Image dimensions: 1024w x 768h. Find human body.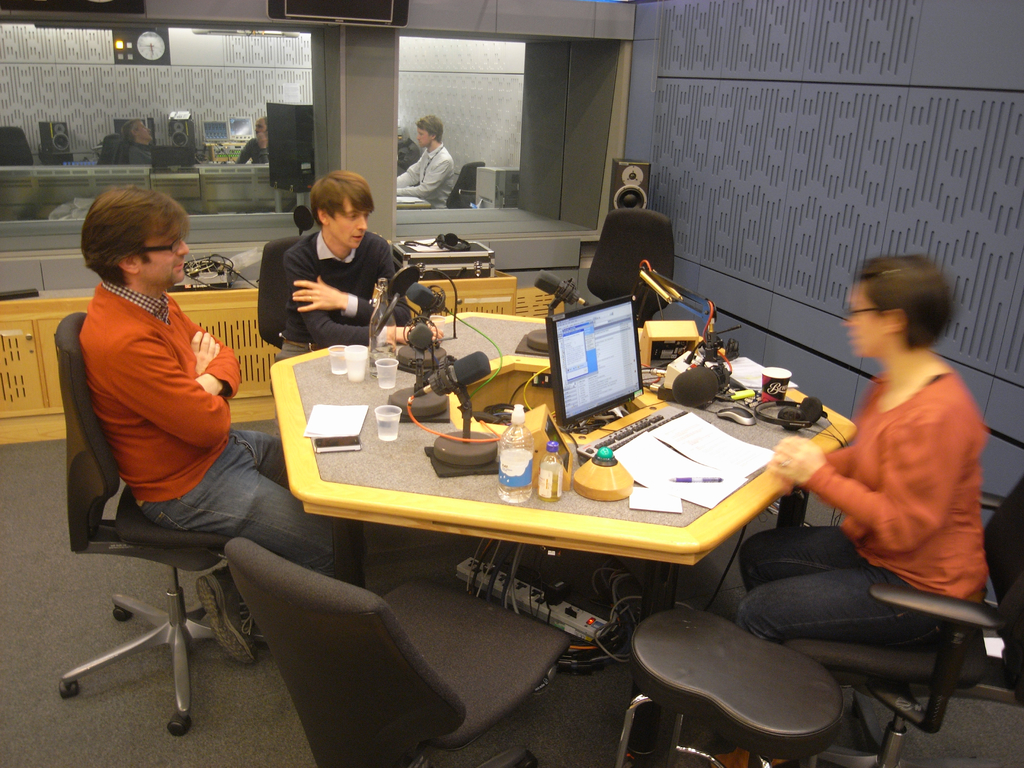
[left=785, top=254, right=1003, bottom=728].
